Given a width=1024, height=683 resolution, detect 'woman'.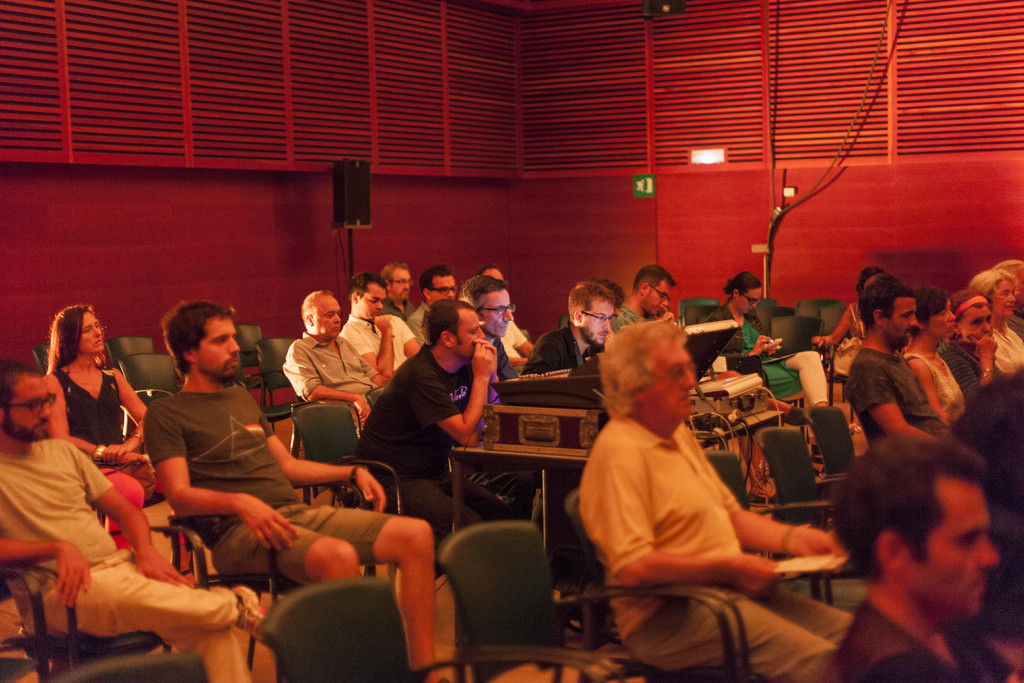
934:285:1006:404.
